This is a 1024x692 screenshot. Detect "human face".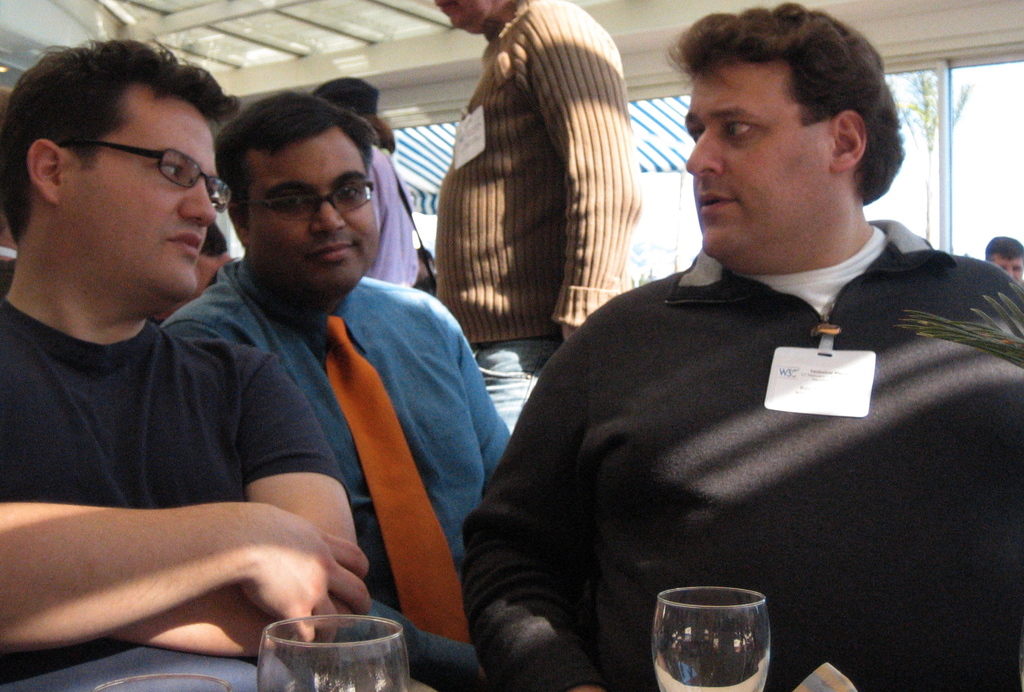
[left=687, top=58, right=829, bottom=262].
